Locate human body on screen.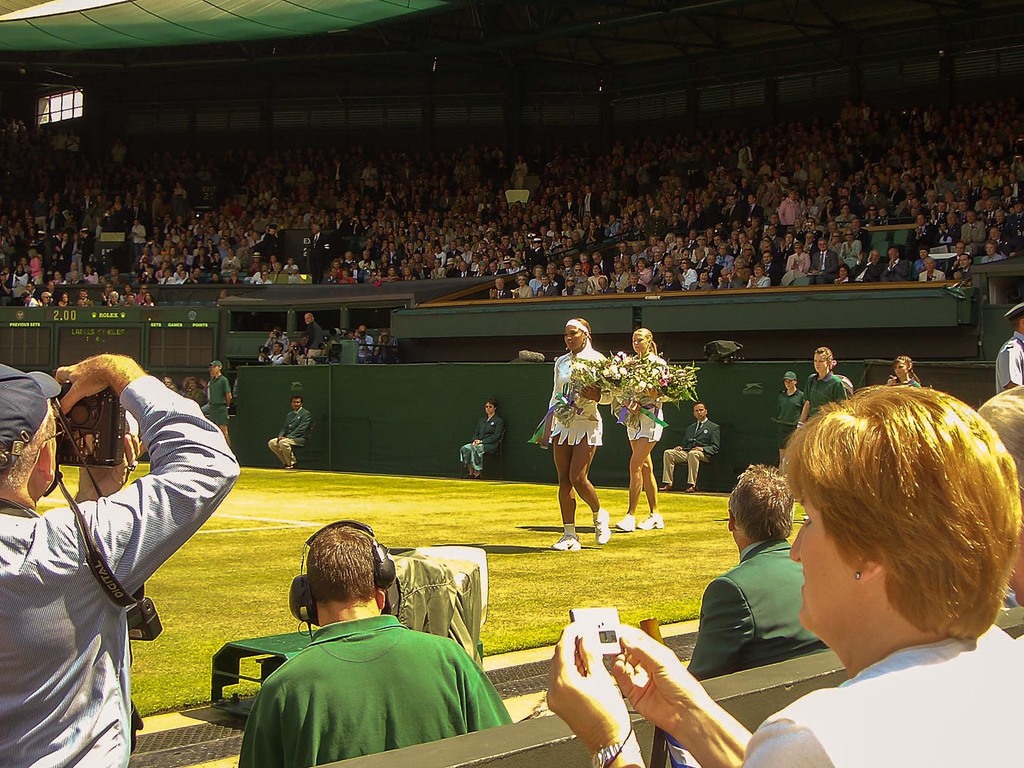
On screen at {"x1": 773, "y1": 387, "x2": 797, "y2": 447}.
